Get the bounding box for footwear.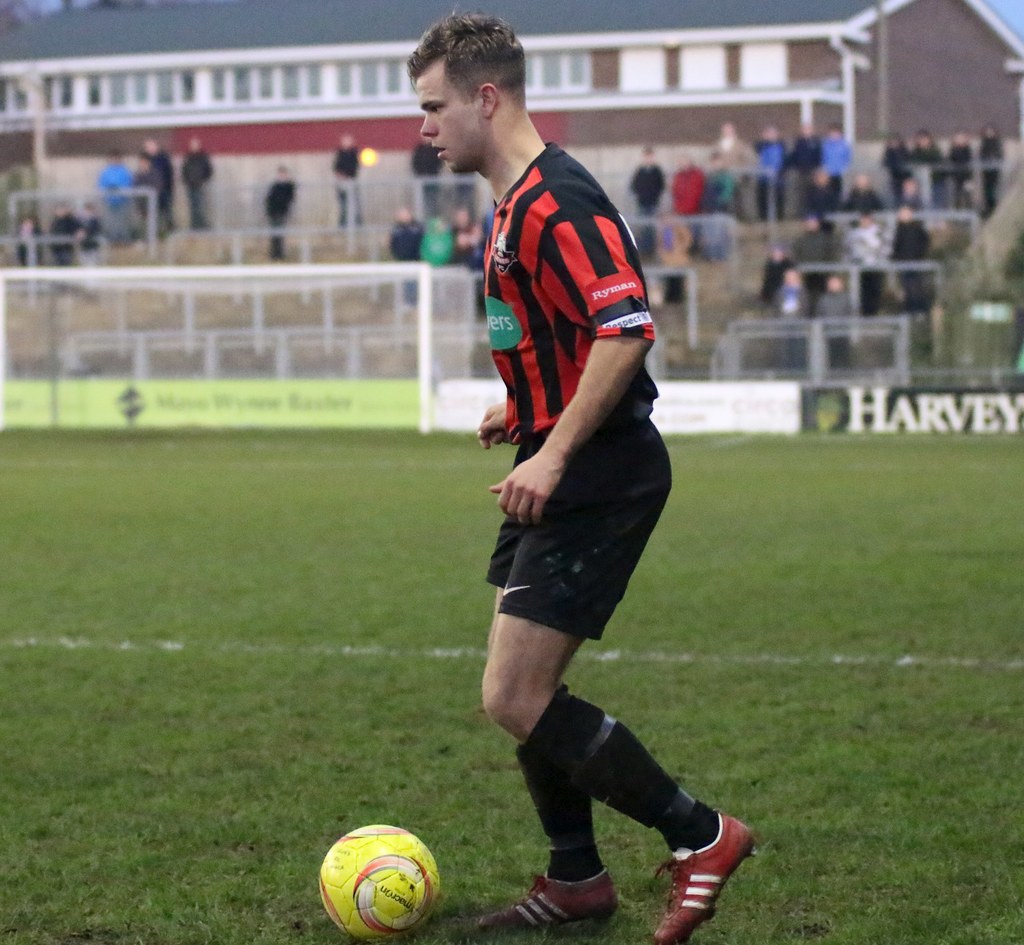
bbox=[453, 870, 610, 942].
